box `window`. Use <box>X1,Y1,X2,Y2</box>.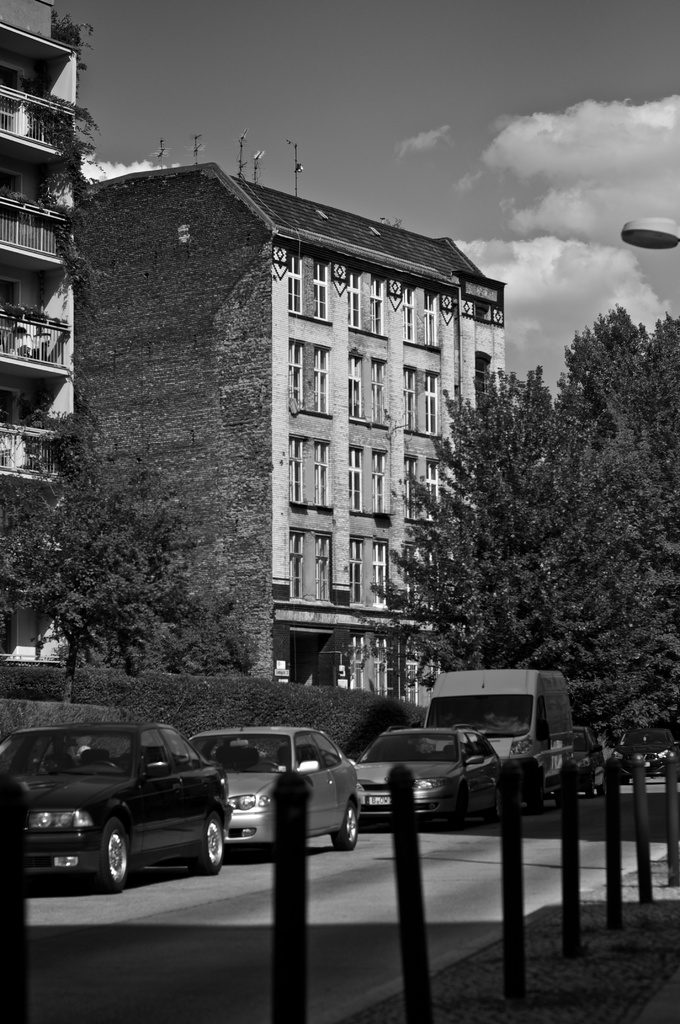
<box>287,342,302,409</box>.
